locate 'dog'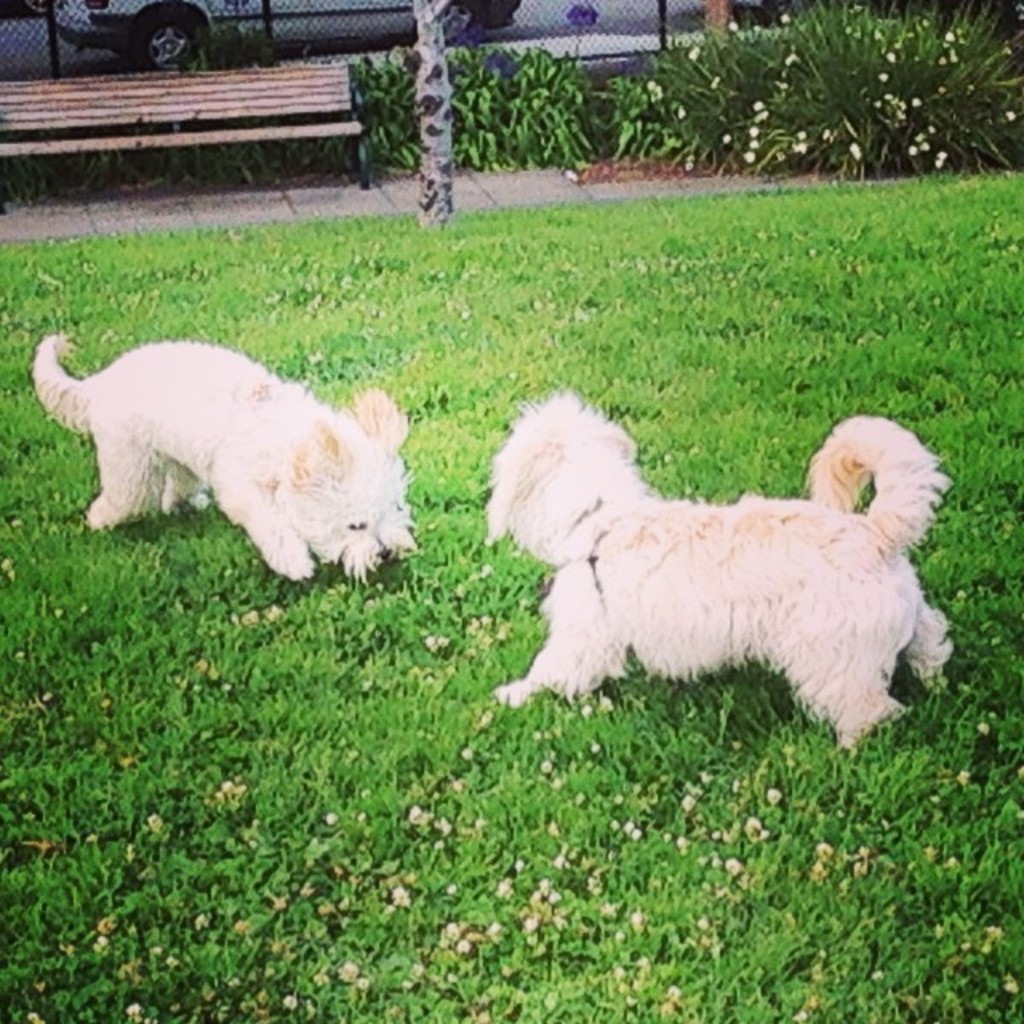
[x1=472, y1=405, x2=971, y2=749]
